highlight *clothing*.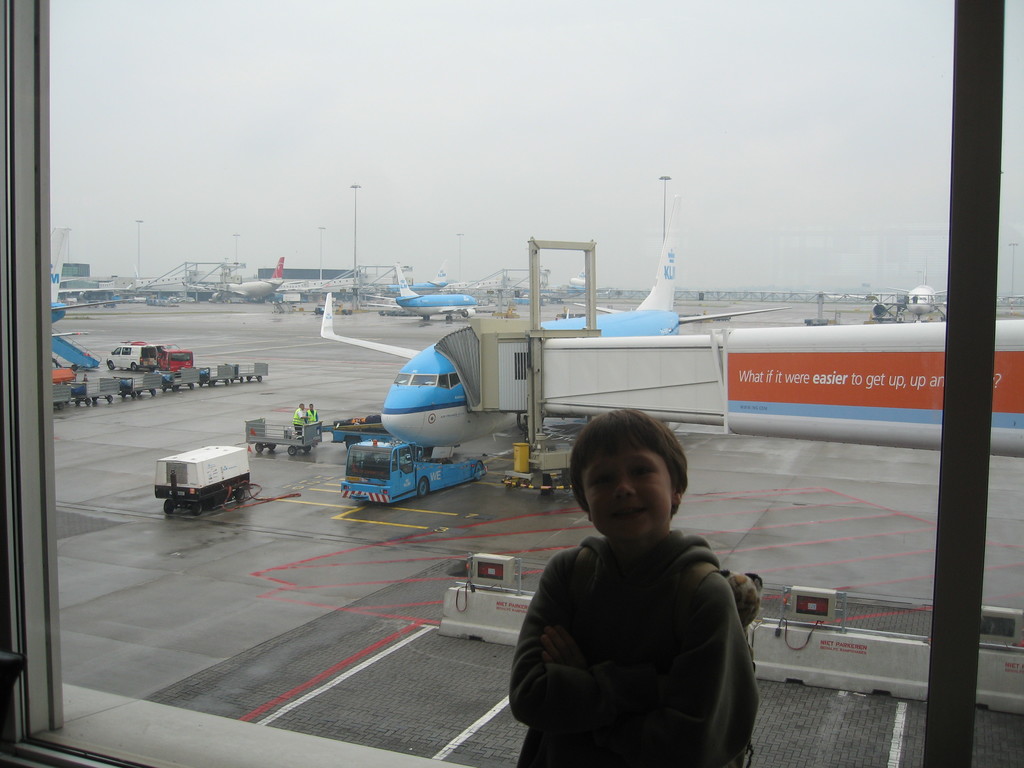
Highlighted region: crop(509, 524, 760, 767).
